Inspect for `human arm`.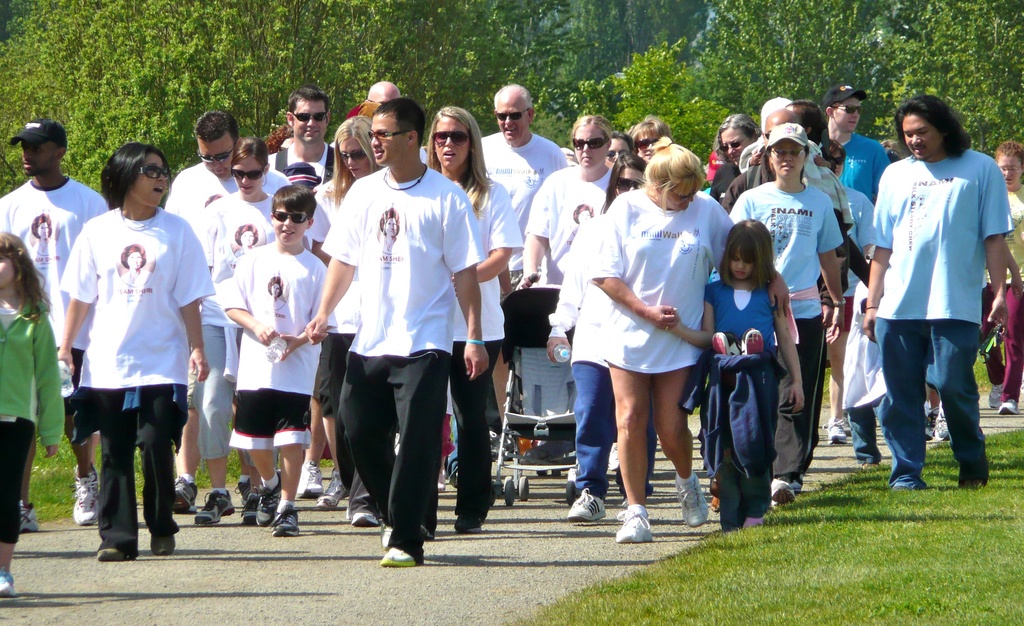
Inspection: <region>714, 193, 796, 316</region>.
